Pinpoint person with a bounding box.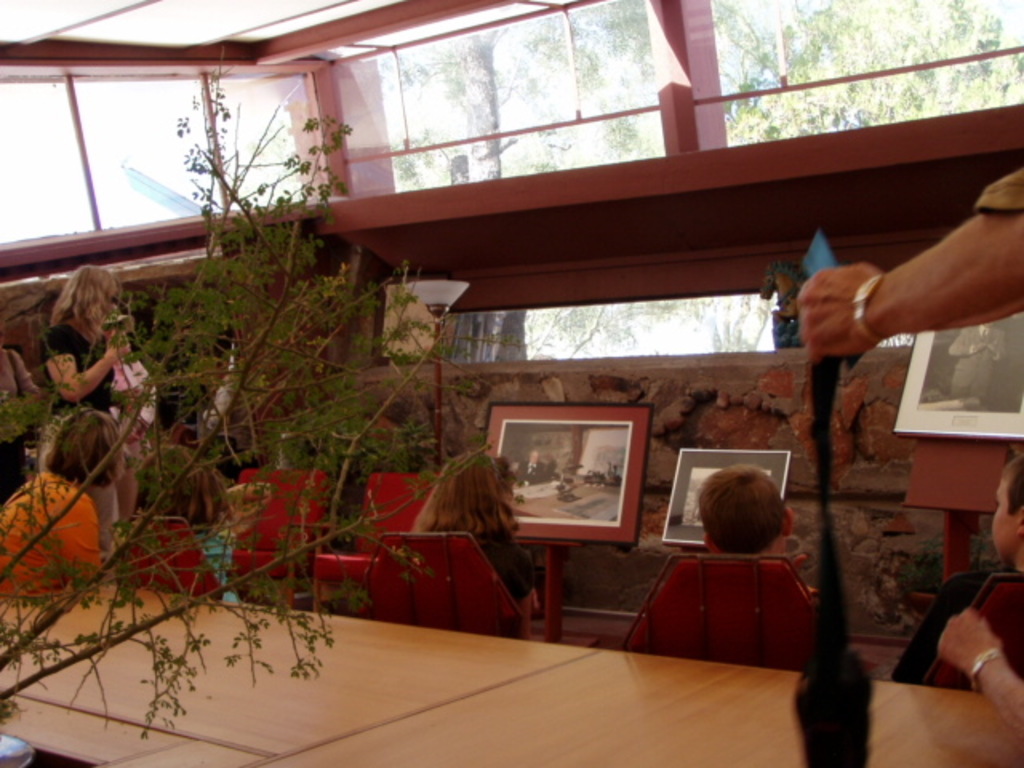
<box>106,445,229,605</box>.
